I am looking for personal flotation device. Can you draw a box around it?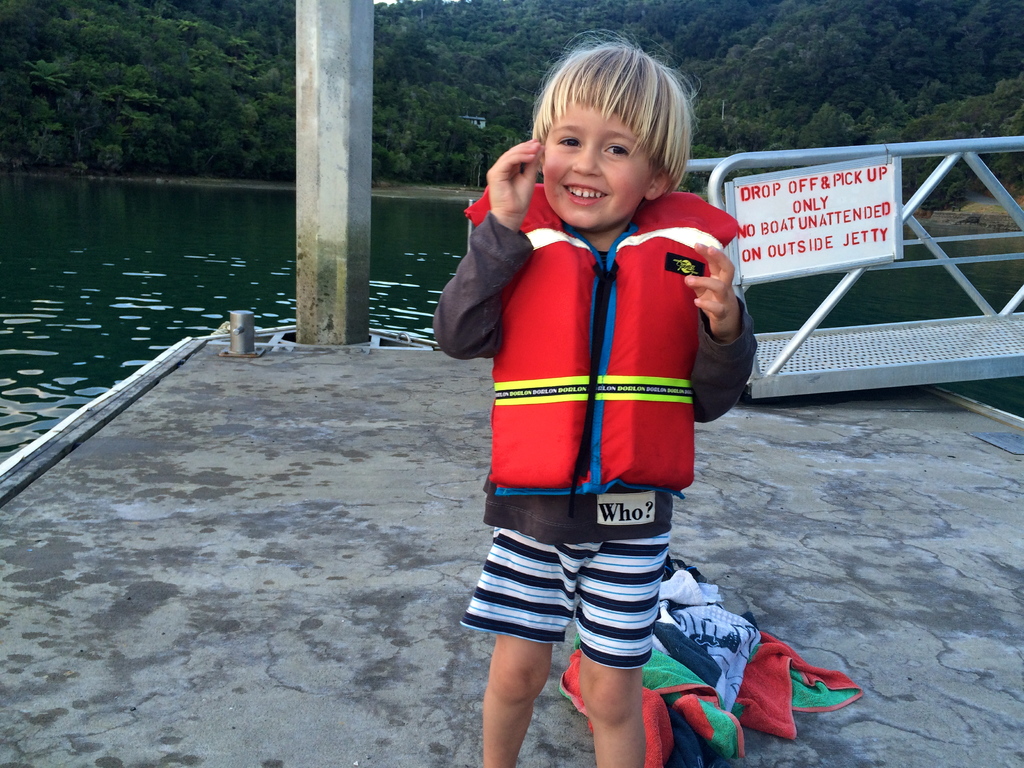
Sure, the bounding box is x1=467 y1=180 x2=742 y2=506.
